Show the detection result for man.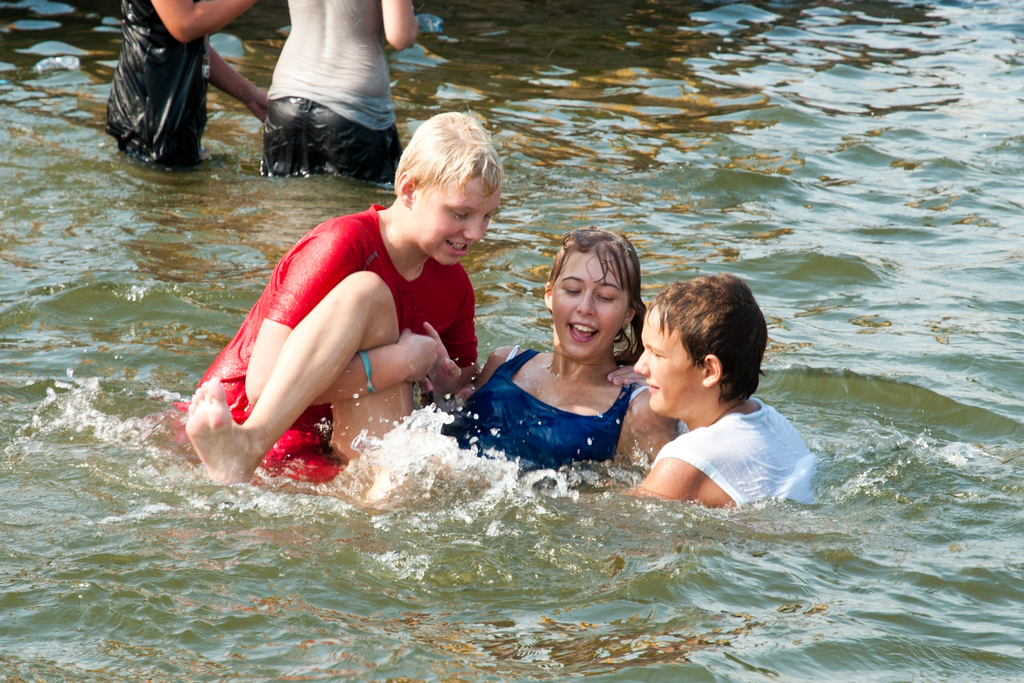
crop(171, 108, 477, 486).
